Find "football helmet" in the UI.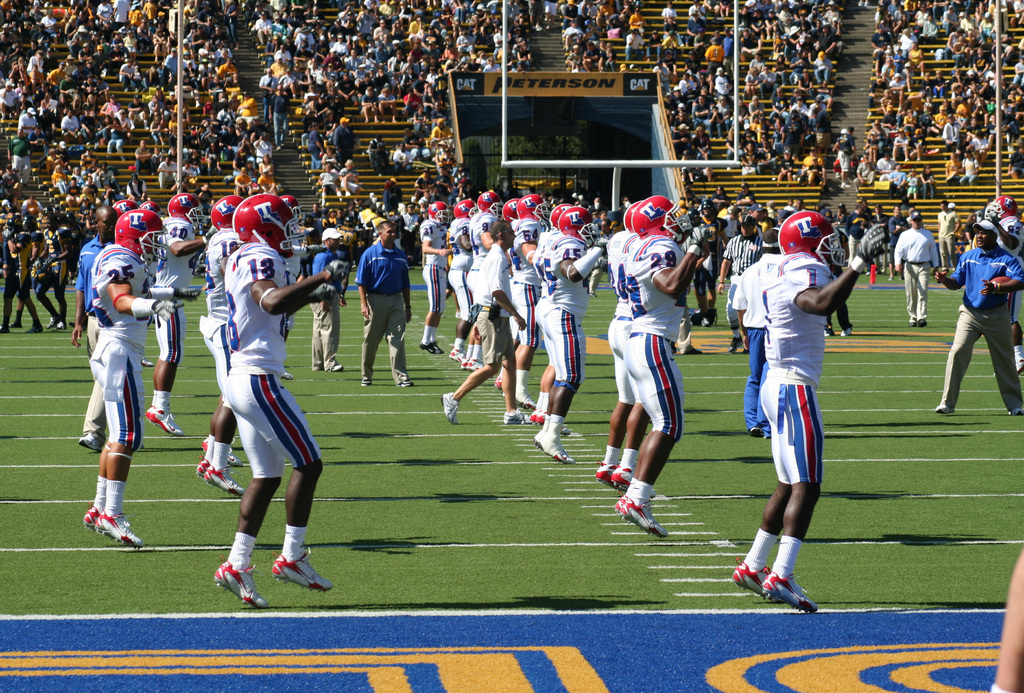
UI element at bbox=[6, 219, 17, 232].
